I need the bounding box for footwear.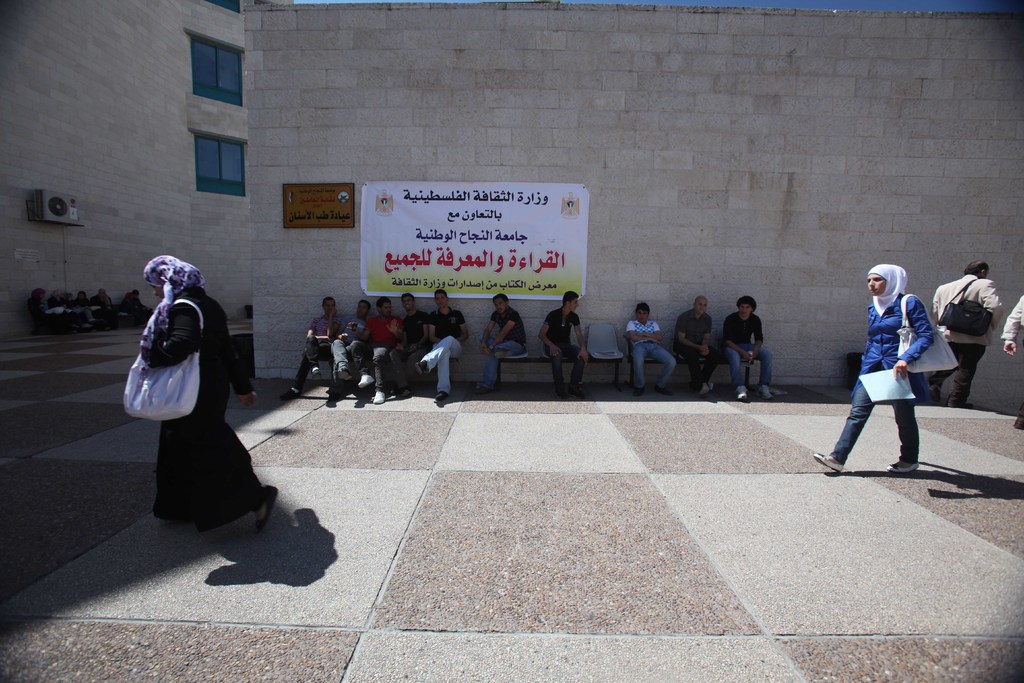
Here it is: box=[414, 360, 427, 377].
